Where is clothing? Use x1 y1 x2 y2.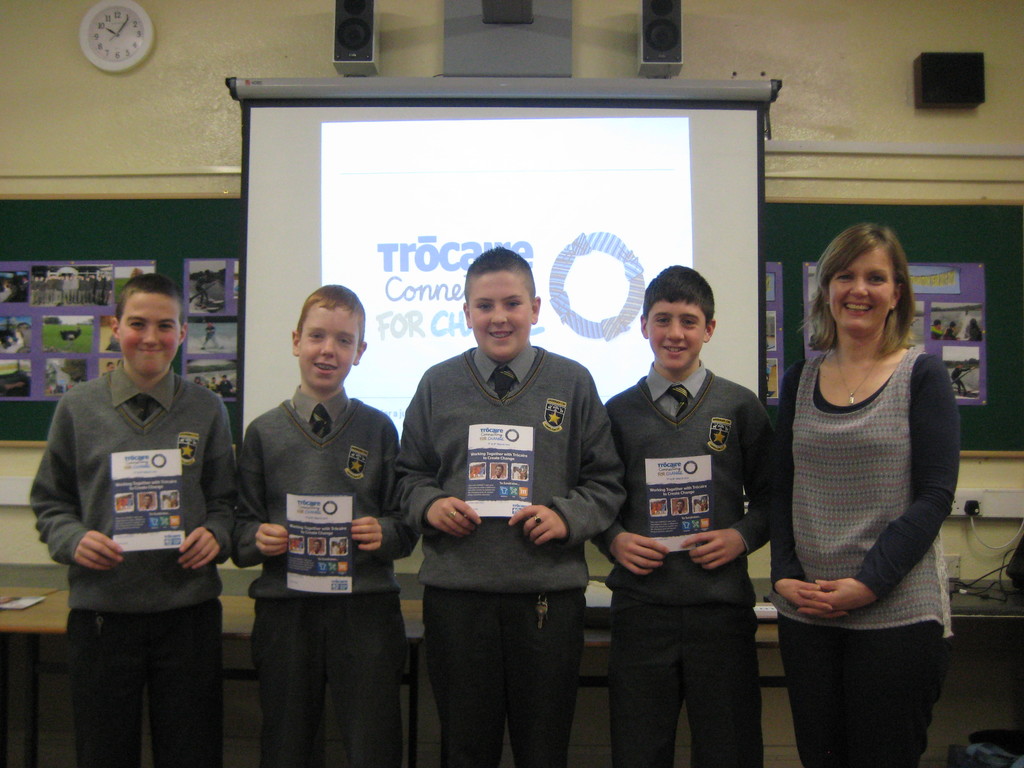
771 344 966 767.
